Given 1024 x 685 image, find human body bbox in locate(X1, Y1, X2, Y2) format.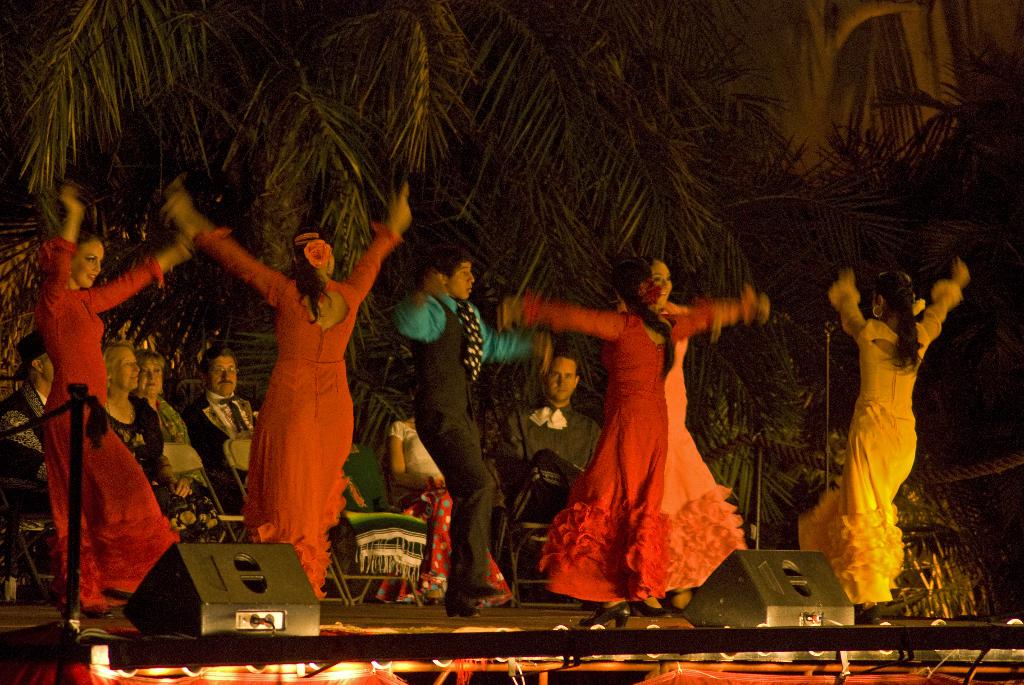
locate(516, 407, 607, 537).
